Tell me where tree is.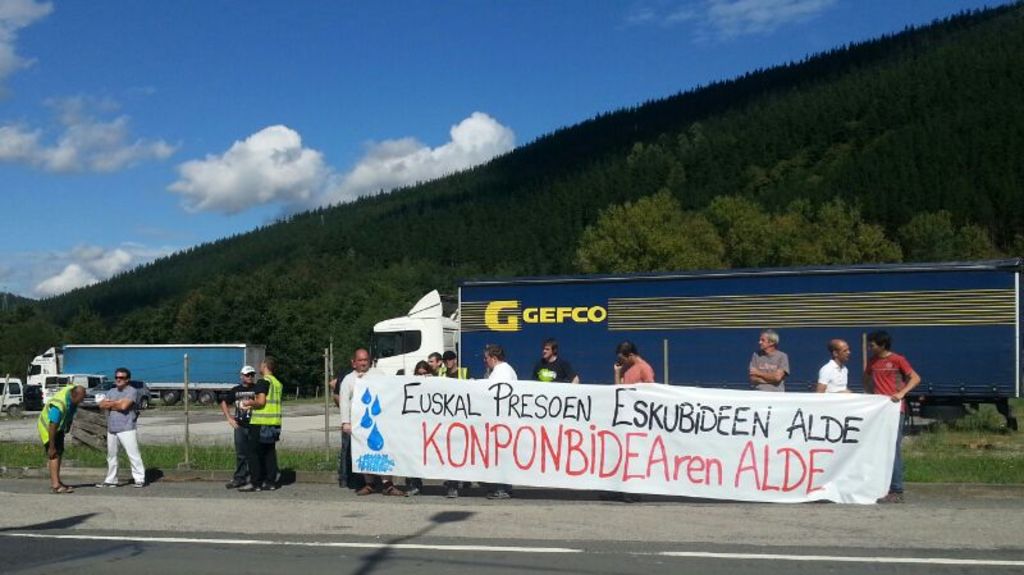
tree is at [x1=571, y1=188, x2=727, y2=271].
